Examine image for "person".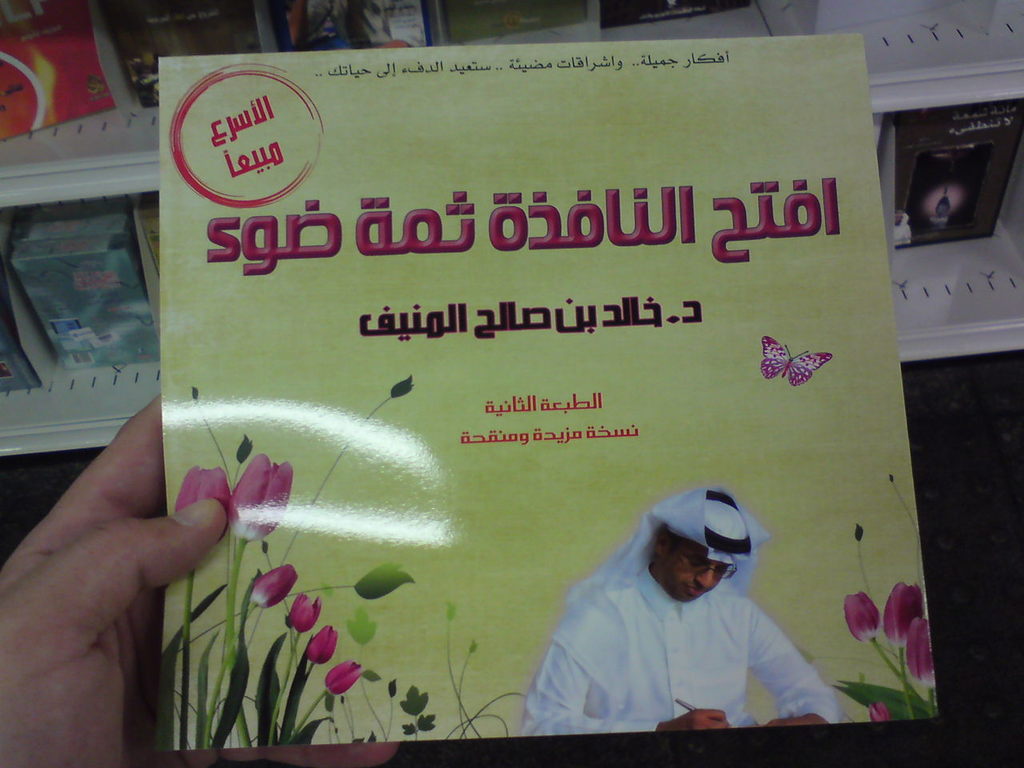
Examination result: [x1=0, y1=388, x2=225, y2=762].
